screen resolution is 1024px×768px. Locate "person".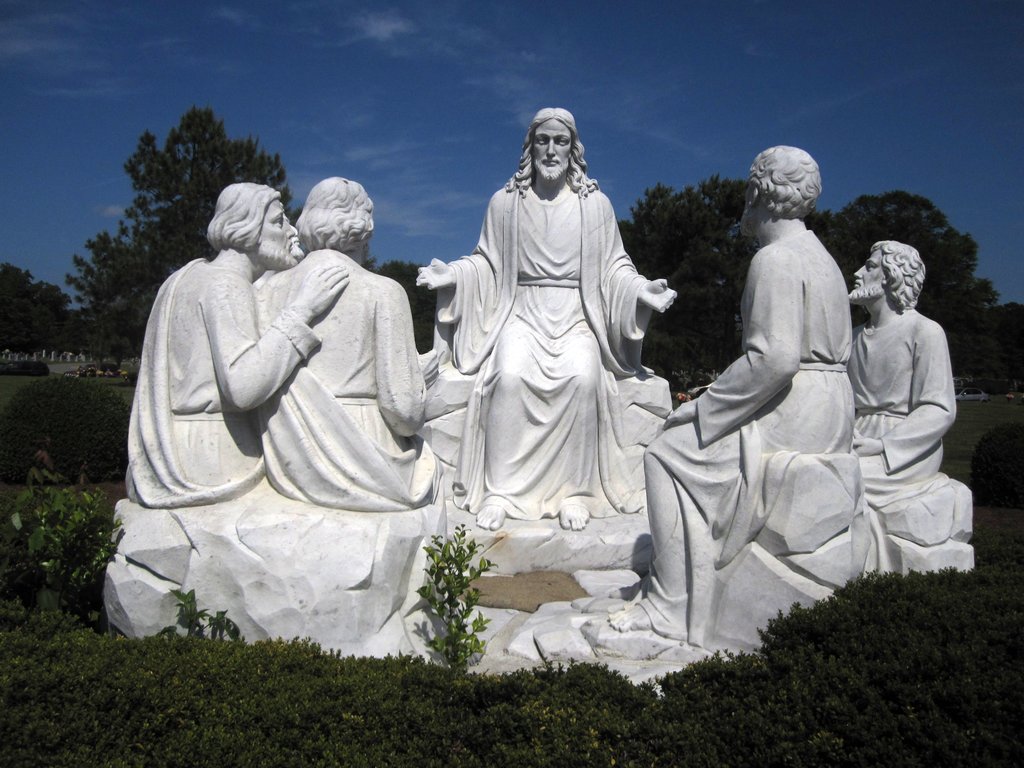
607, 143, 852, 645.
